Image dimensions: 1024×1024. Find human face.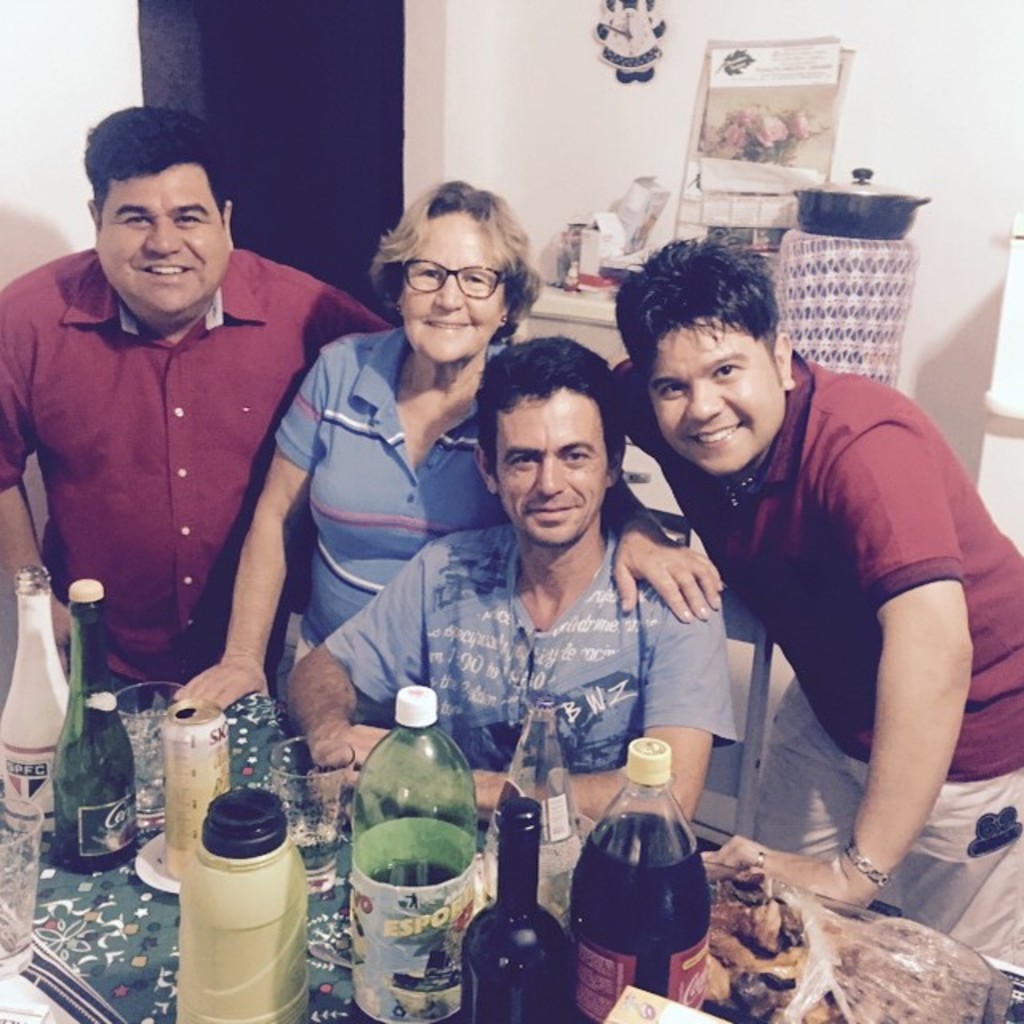
left=491, top=400, right=606, bottom=544.
